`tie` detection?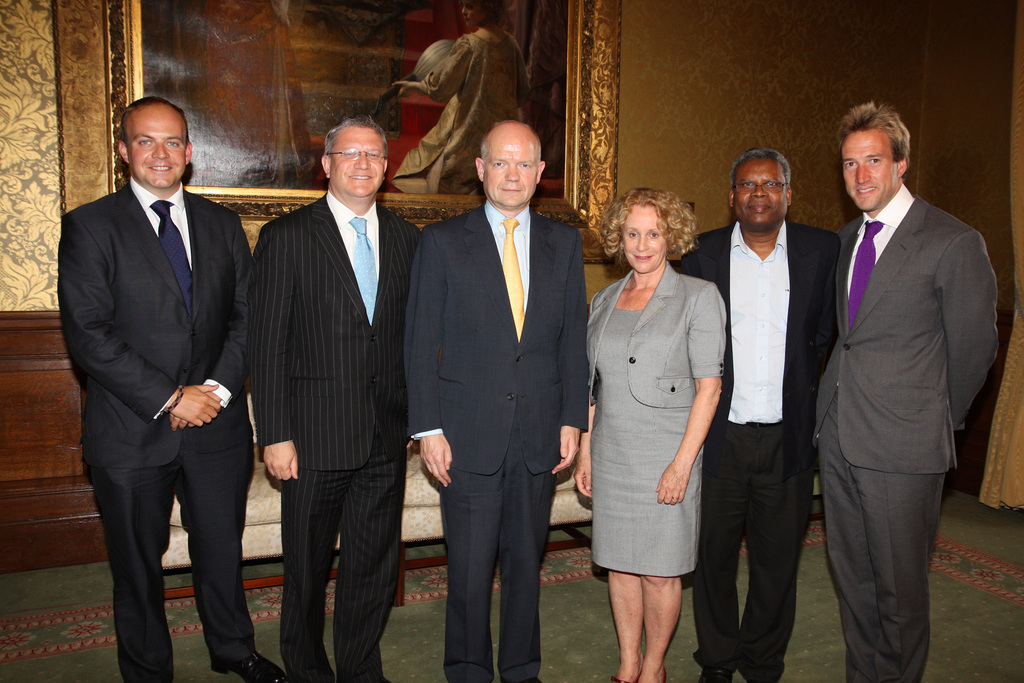
<box>349,218,378,319</box>
